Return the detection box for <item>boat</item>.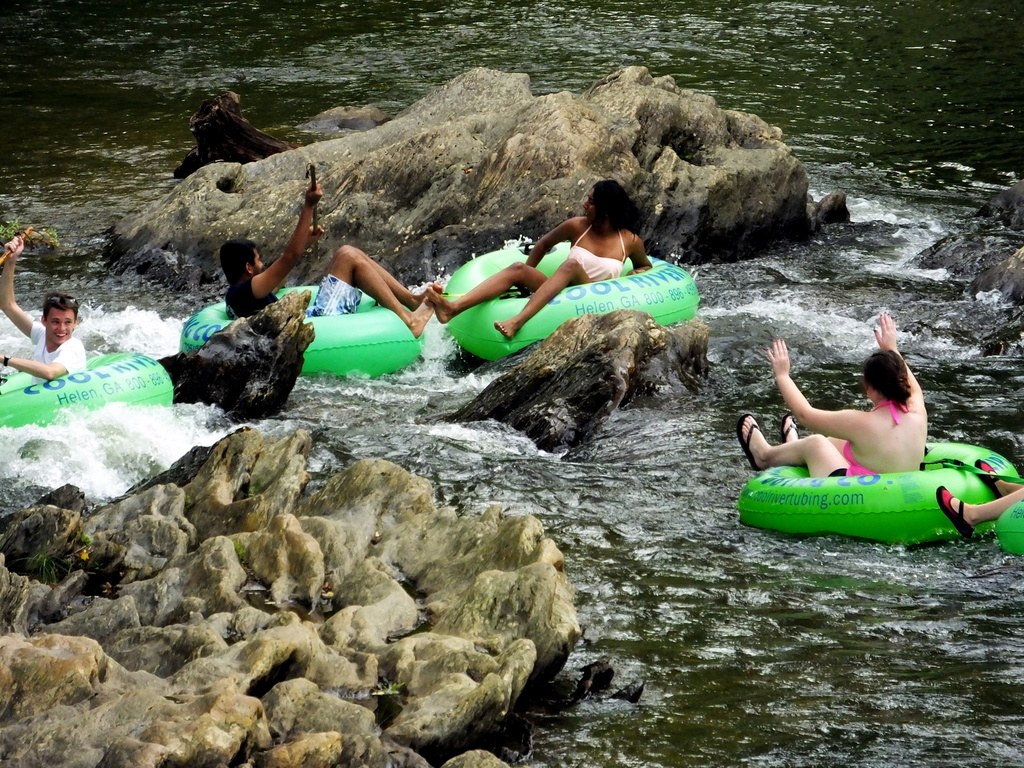
x1=728 y1=437 x2=1023 y2=548.
